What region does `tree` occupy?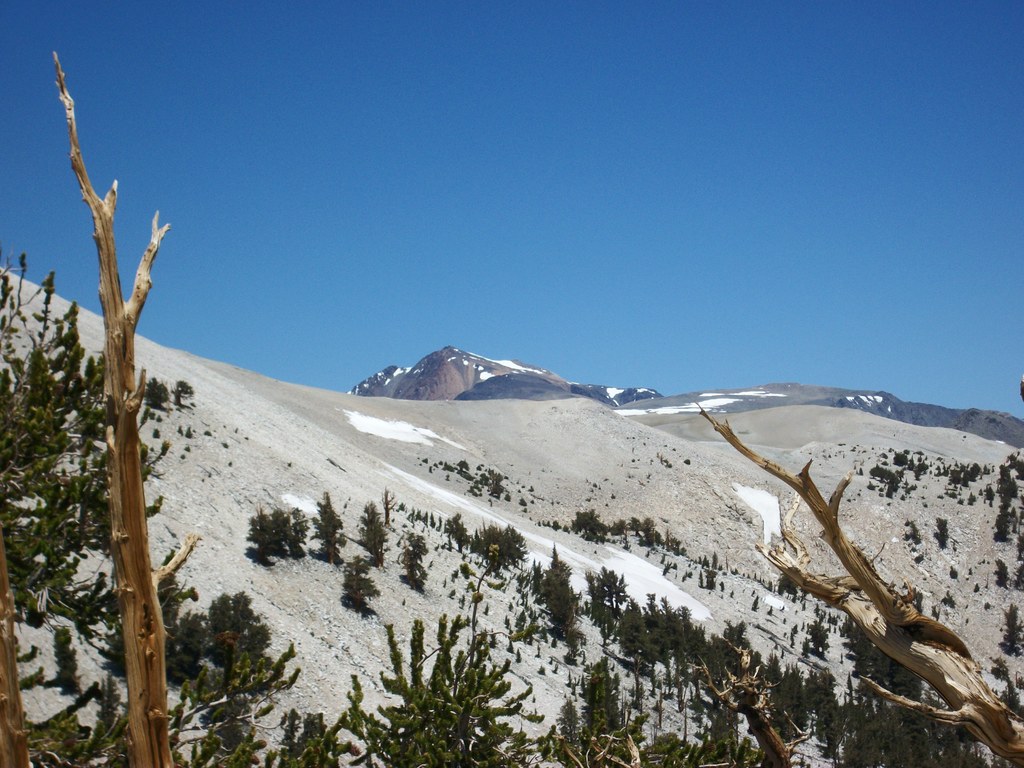
bbox(660, 527, 676, 553).
